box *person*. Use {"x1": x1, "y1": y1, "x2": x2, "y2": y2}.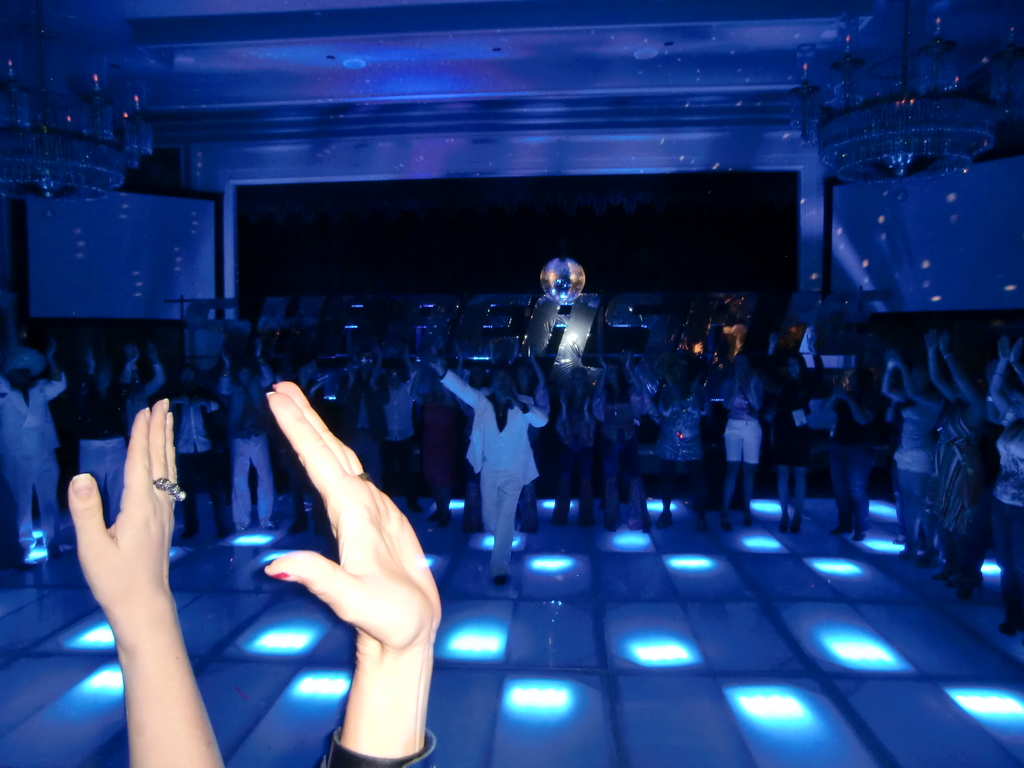
{"x1": 429, "y1": 350, "x2": 546, "y2": 587}.
